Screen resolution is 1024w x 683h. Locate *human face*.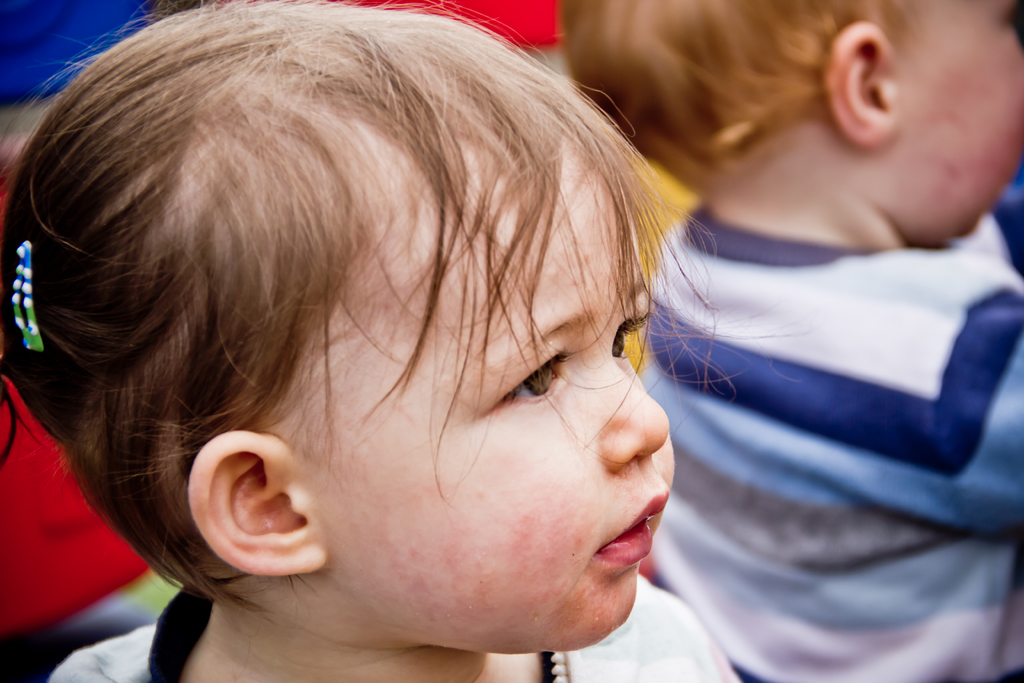
region(886, 0, 1023, 238).
